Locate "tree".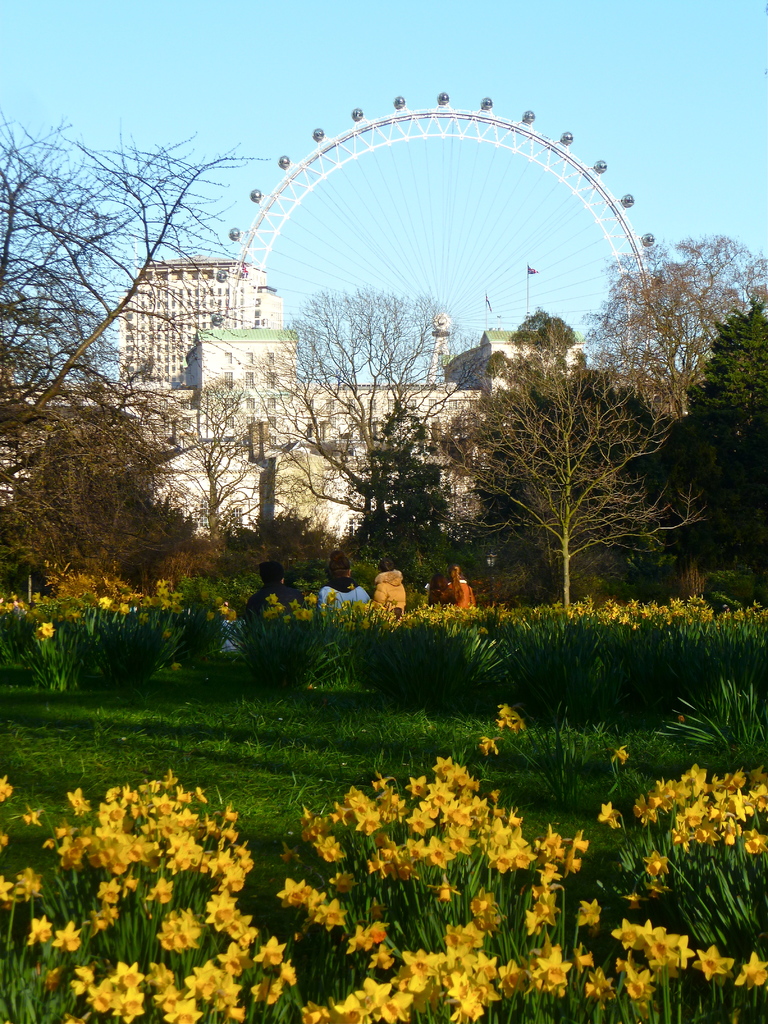
Bounding box: [656,294,767,616].
